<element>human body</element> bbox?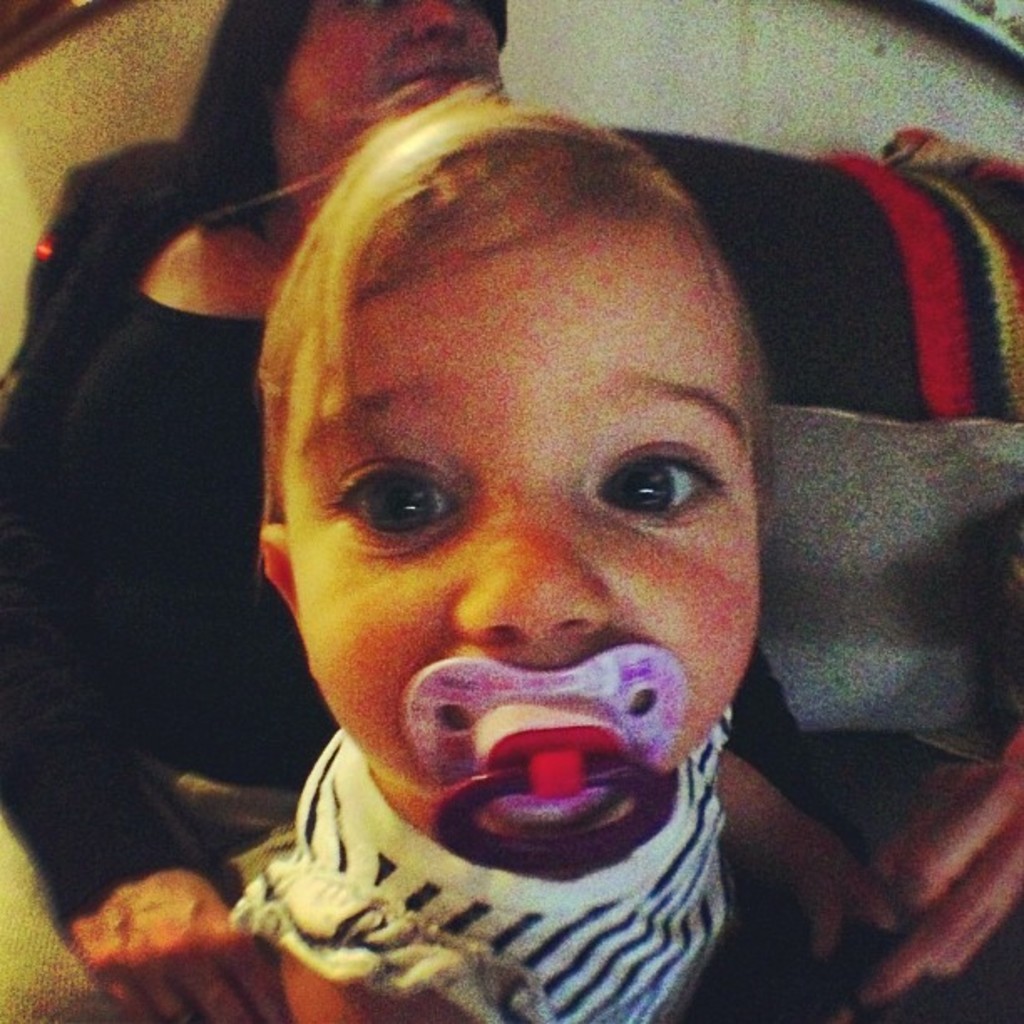
0, 141, 1022, 1022
